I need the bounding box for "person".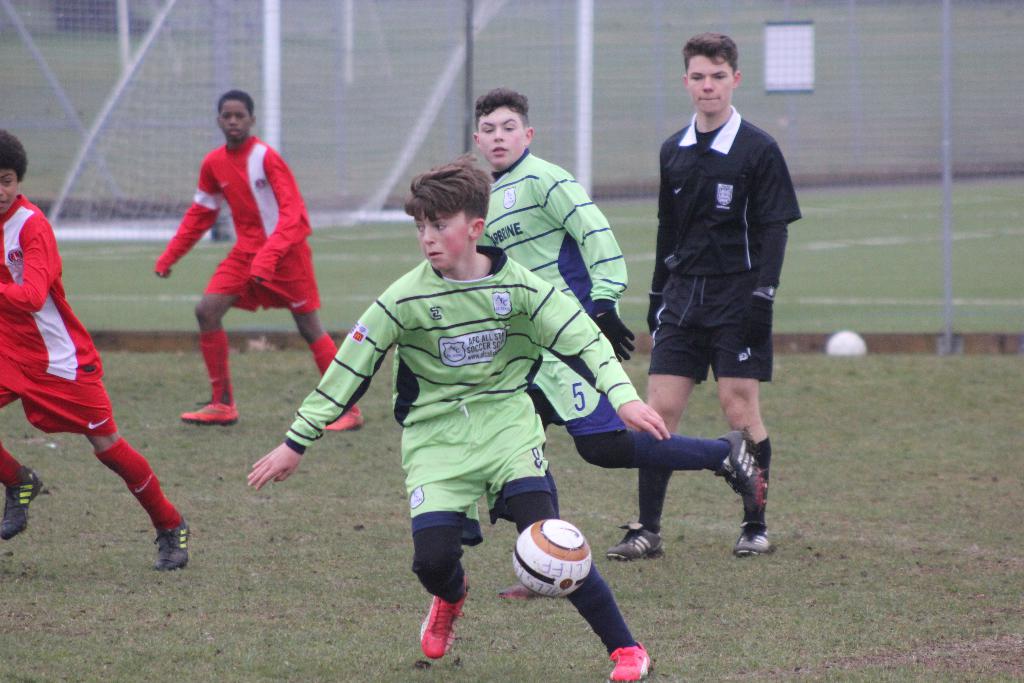
Here it is: (247,154,669,682).
